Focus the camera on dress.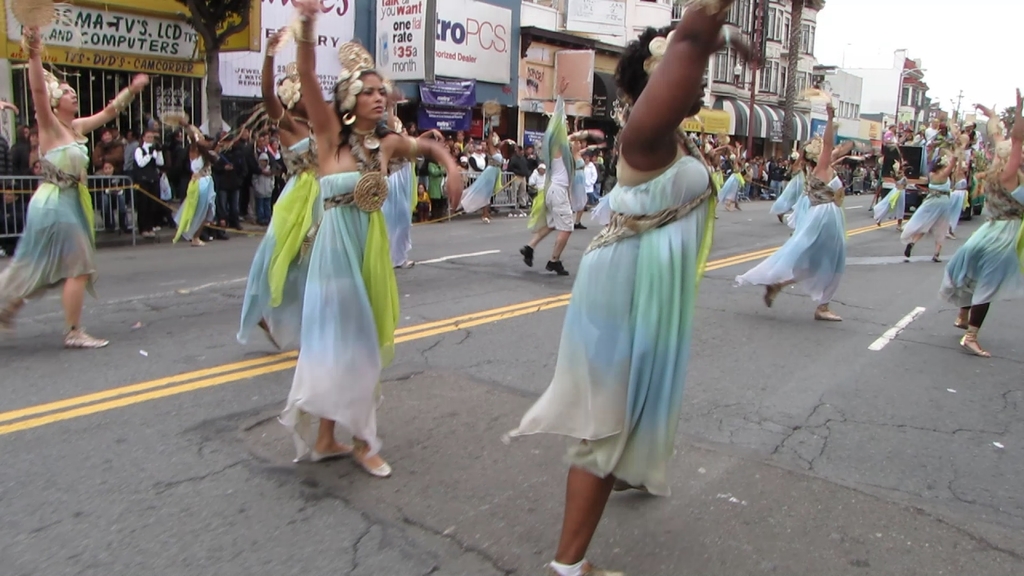
Focus region: l=937, t=179, r=1023, b=306.
